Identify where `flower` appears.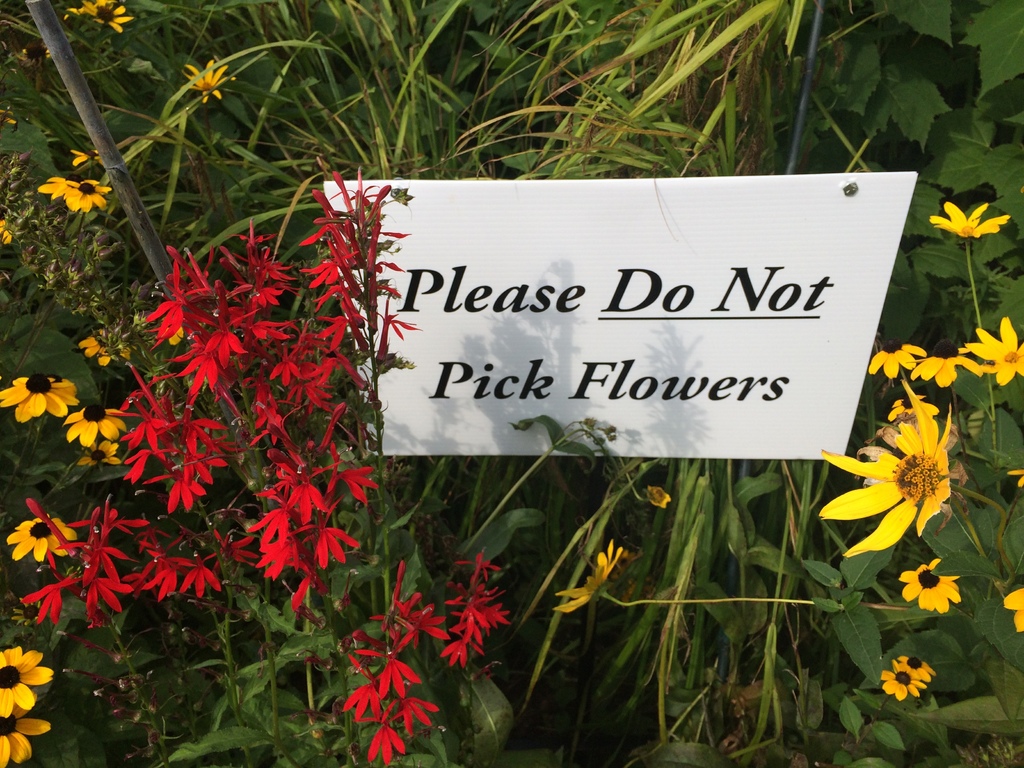
Appears at BBox(67, 145, 104, 168).
